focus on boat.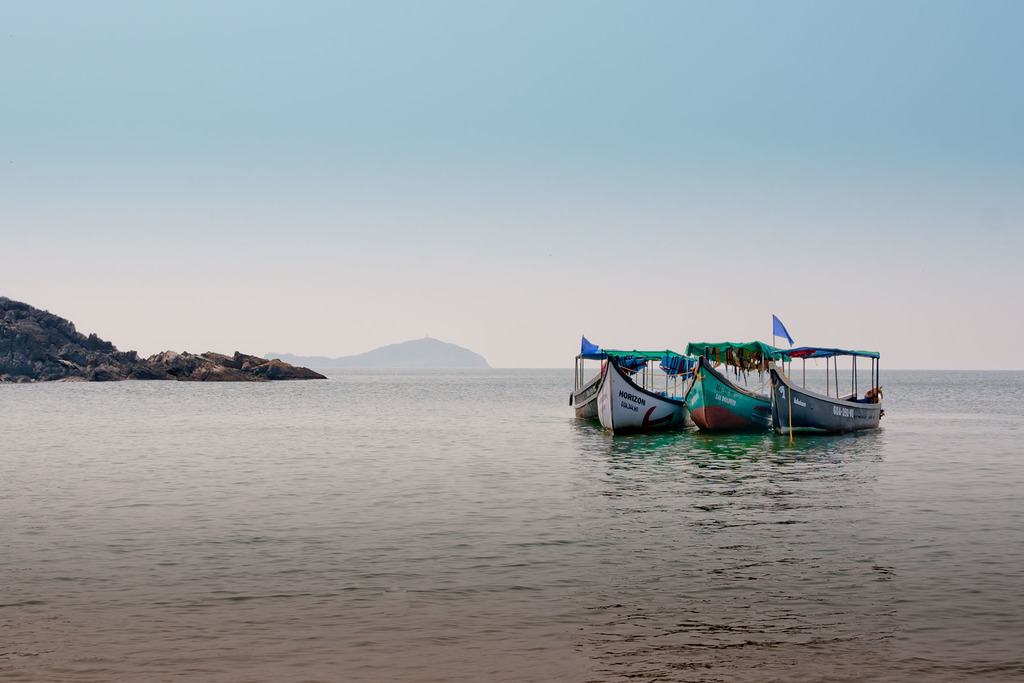
Focused at <box>767,312,883,440</box>.
